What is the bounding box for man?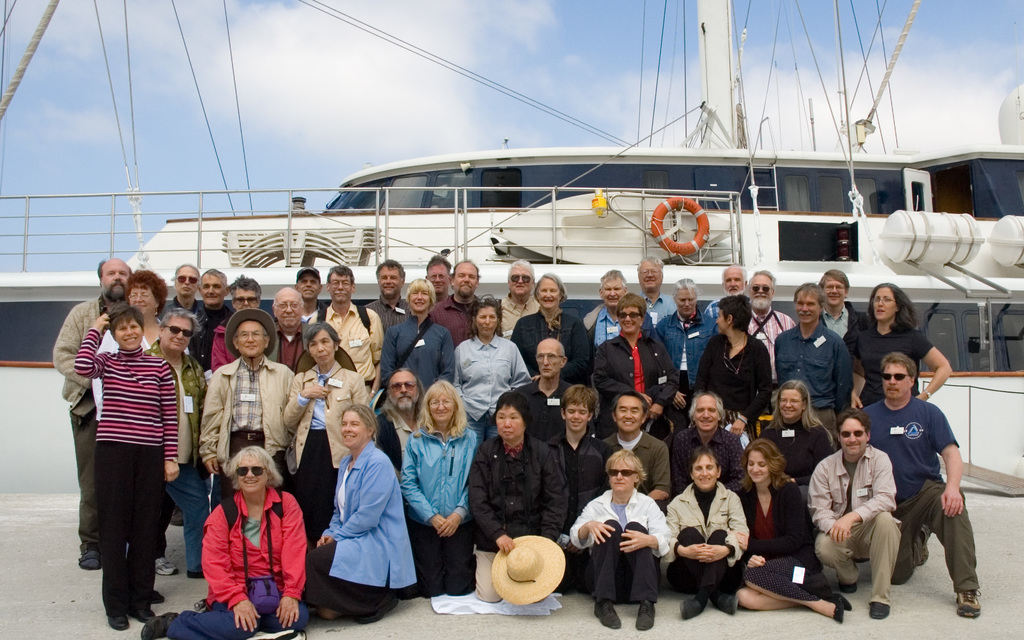
box(51, 255, 136, 573).
